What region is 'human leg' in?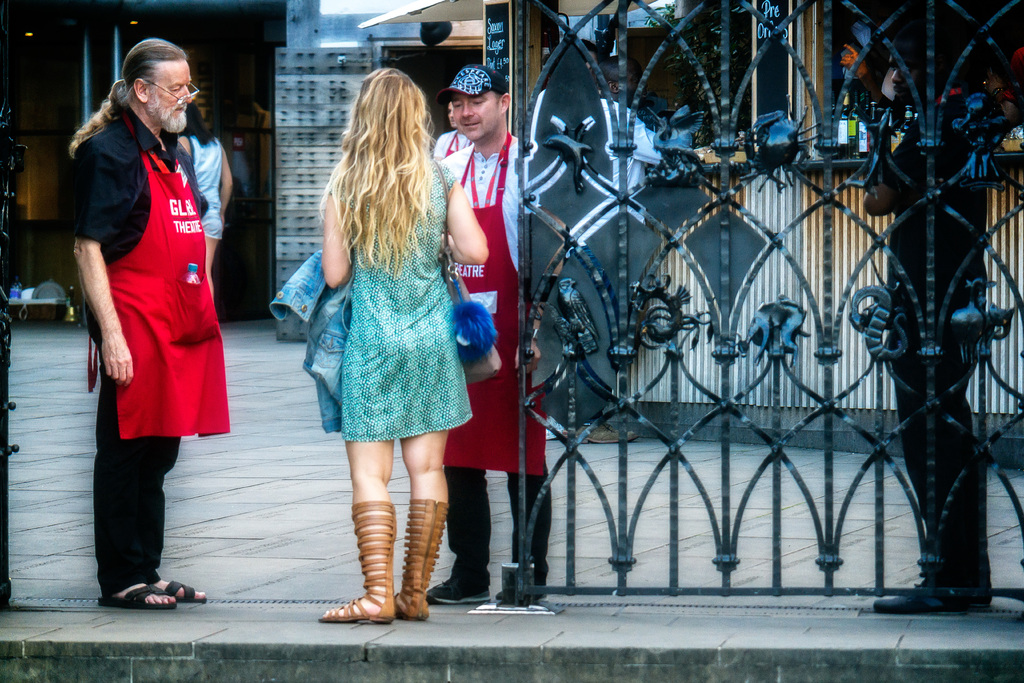
rect(321, 438, 394, 619).
